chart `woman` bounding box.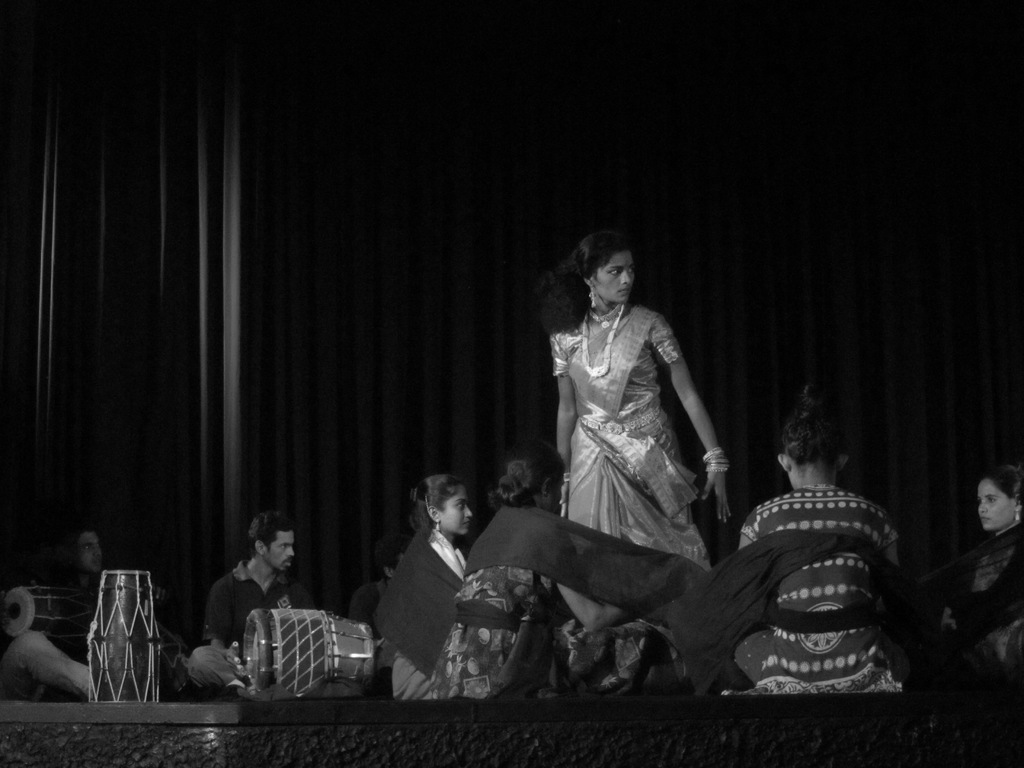
Charted: 953/471/1023/665.
